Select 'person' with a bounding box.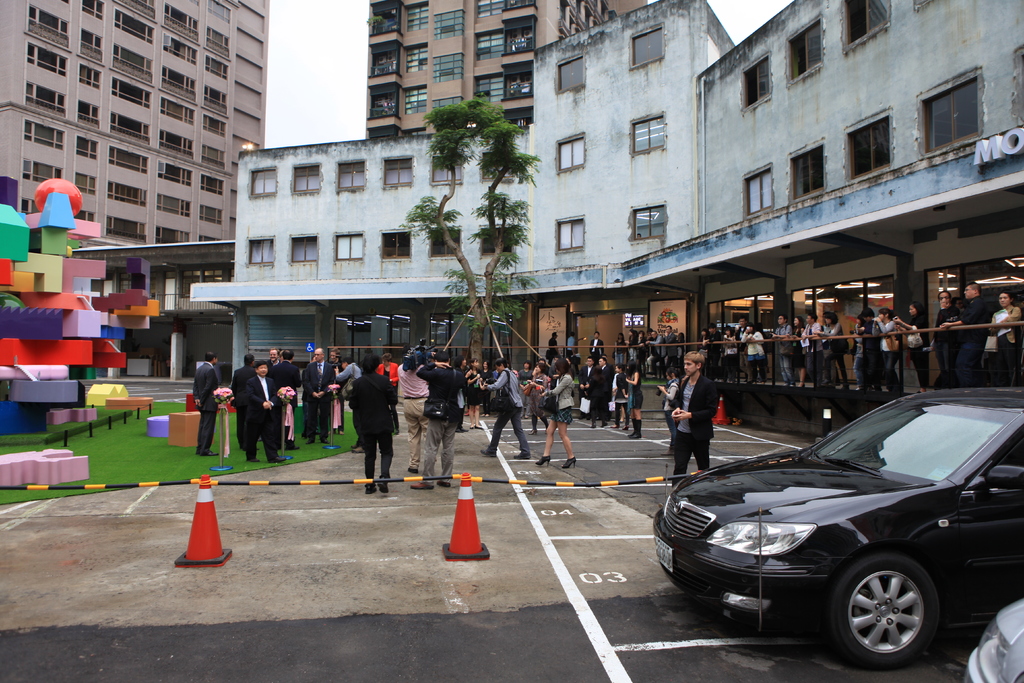
961 283 989 396.
